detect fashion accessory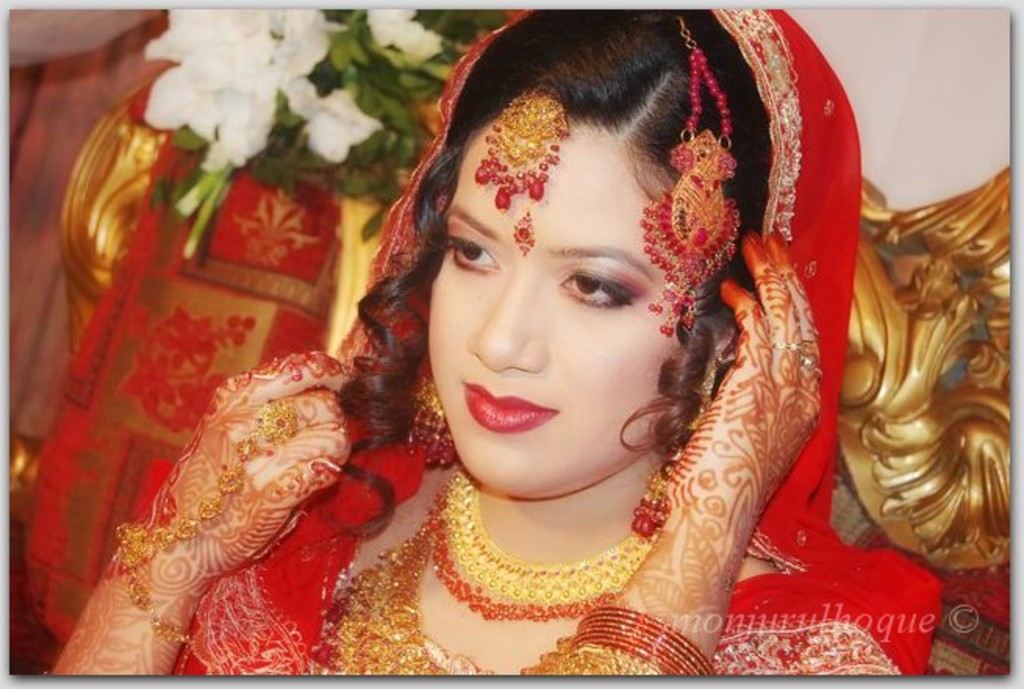
bbox(628, 331, 732, 541)
